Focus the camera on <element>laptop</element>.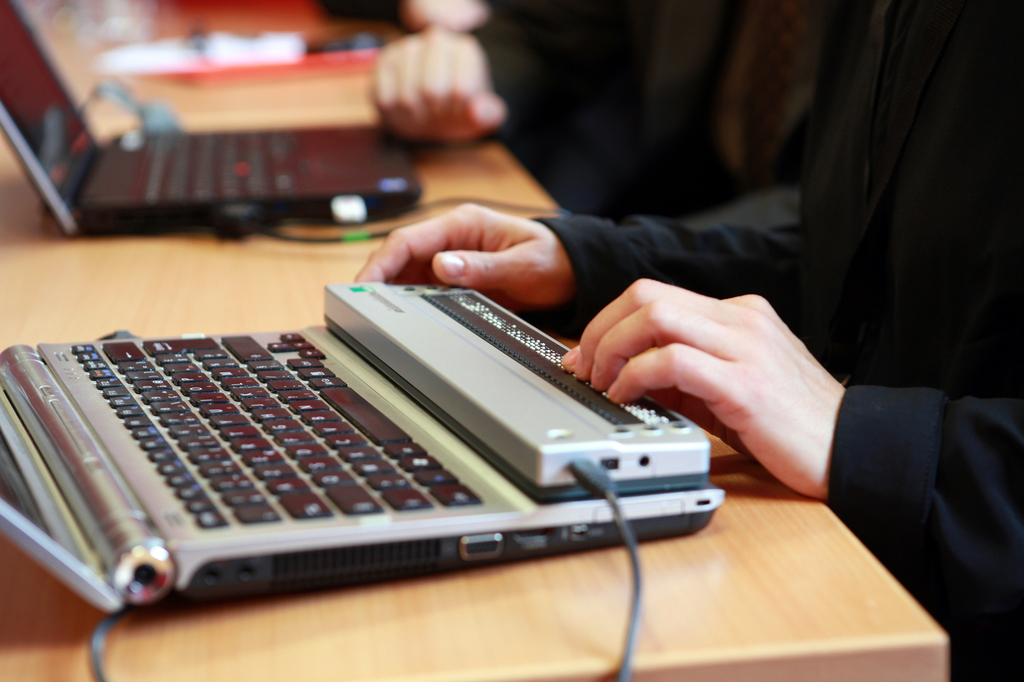
Focus region: 0, 324, 722, 620.
